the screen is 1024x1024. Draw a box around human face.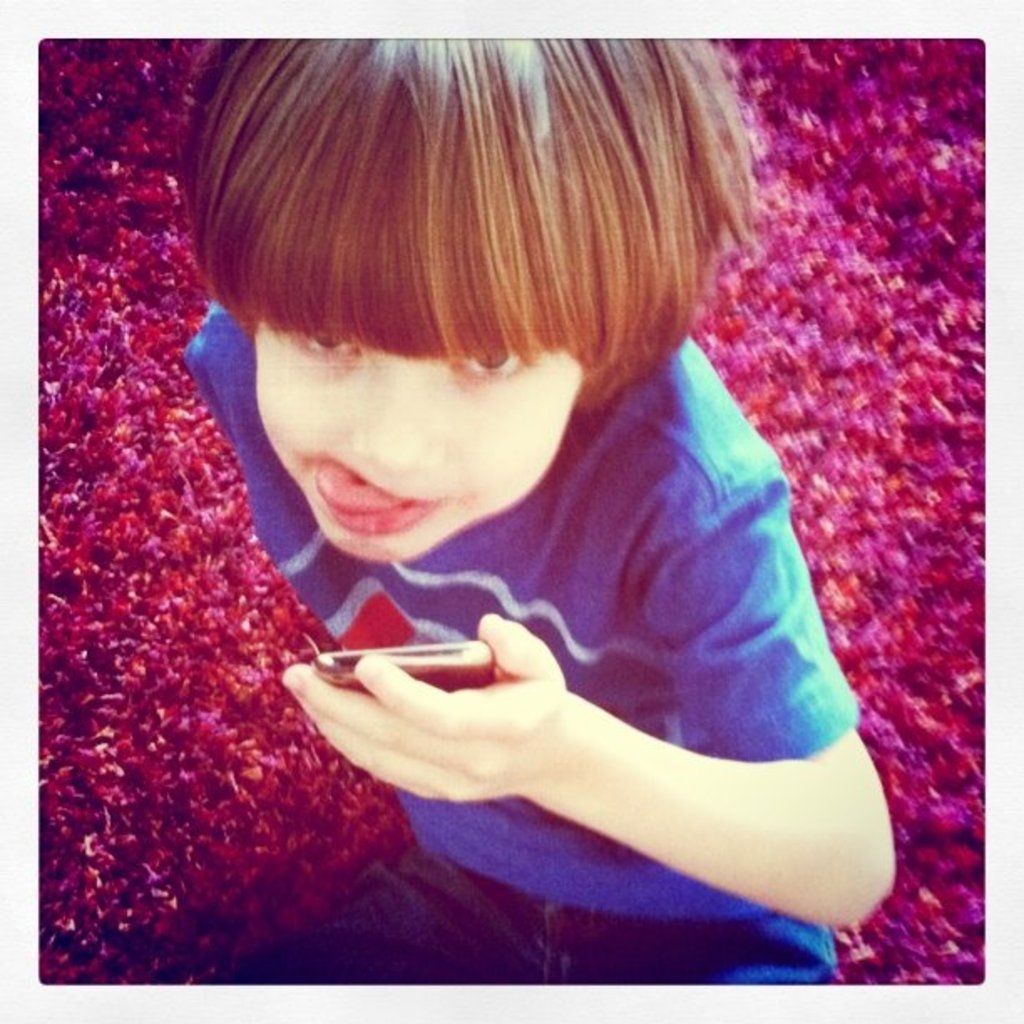
left=256, top=308, right=581, bottom=567.
